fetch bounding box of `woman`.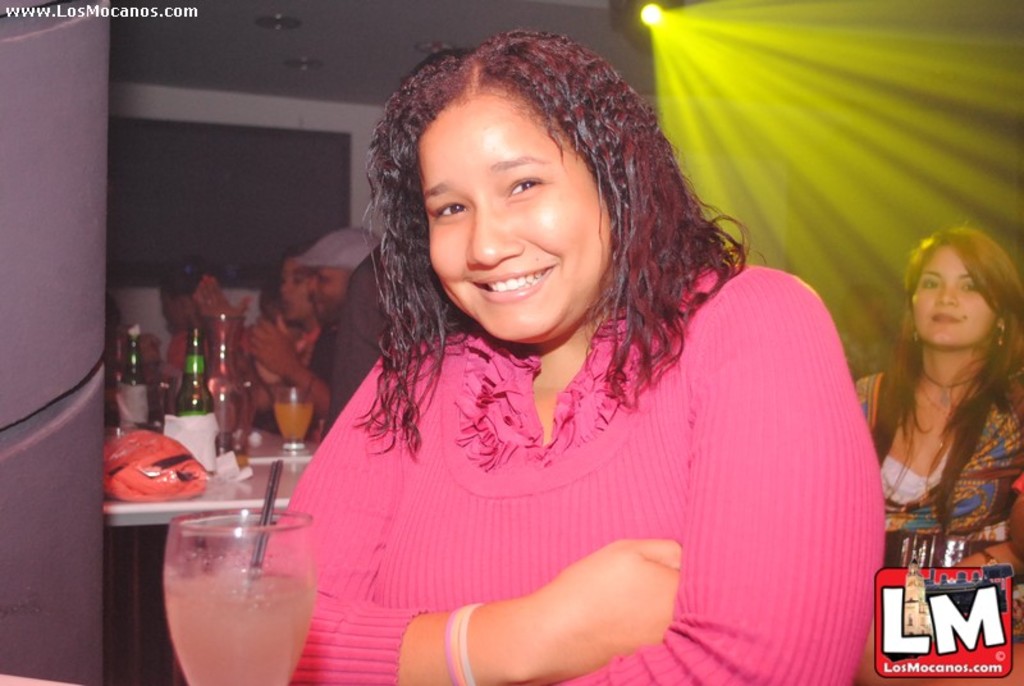
Bbox: detection(246, 38, 916, 685).
